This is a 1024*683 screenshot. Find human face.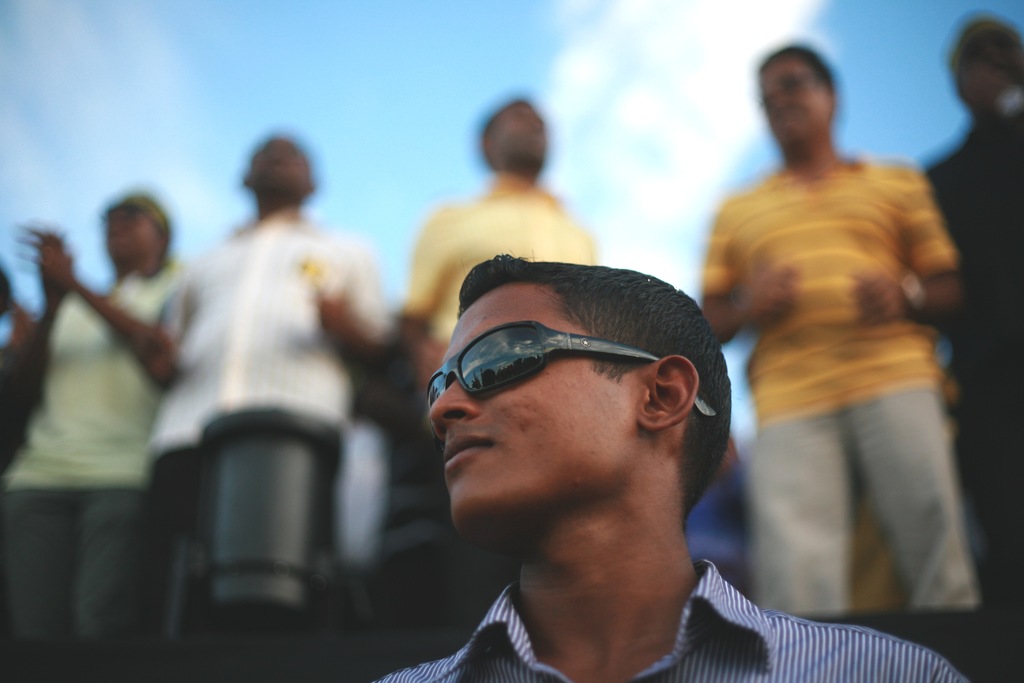
Bounding box: x1=491 y1=103 x2=545 y2=161.
